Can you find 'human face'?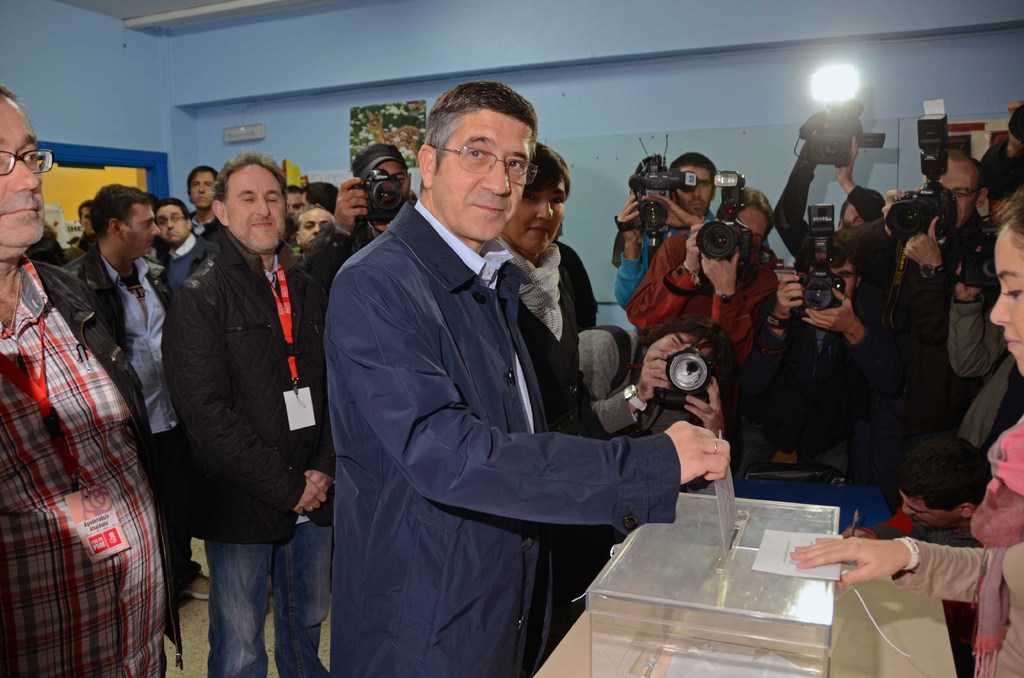
Yes, bounding box: left=125, top=207, right=161, bottom=253.
